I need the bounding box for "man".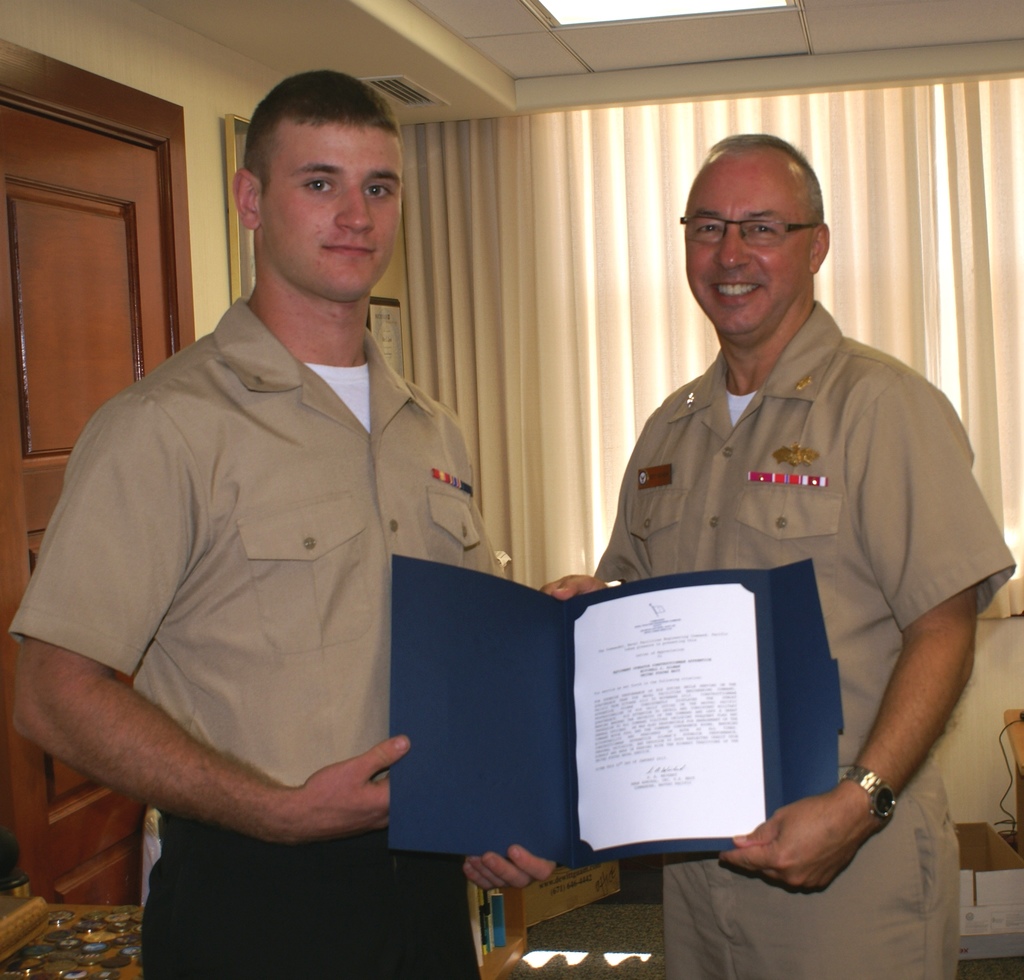
Here it is: 522 138 1018 979.
